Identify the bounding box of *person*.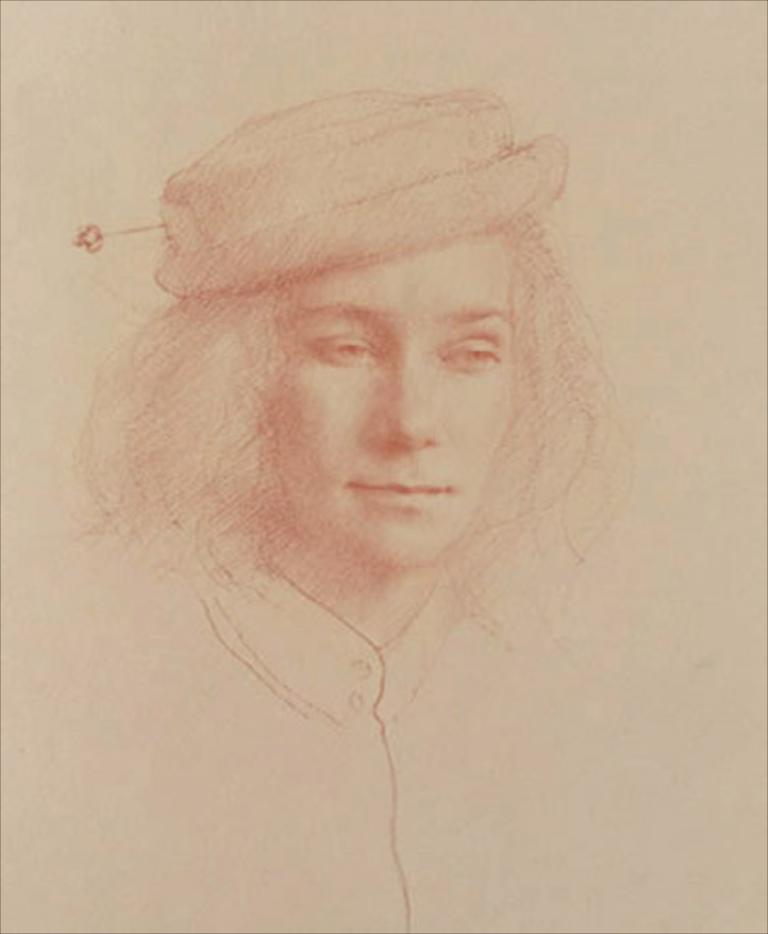
bbox=[60, 75, 643, 932].
